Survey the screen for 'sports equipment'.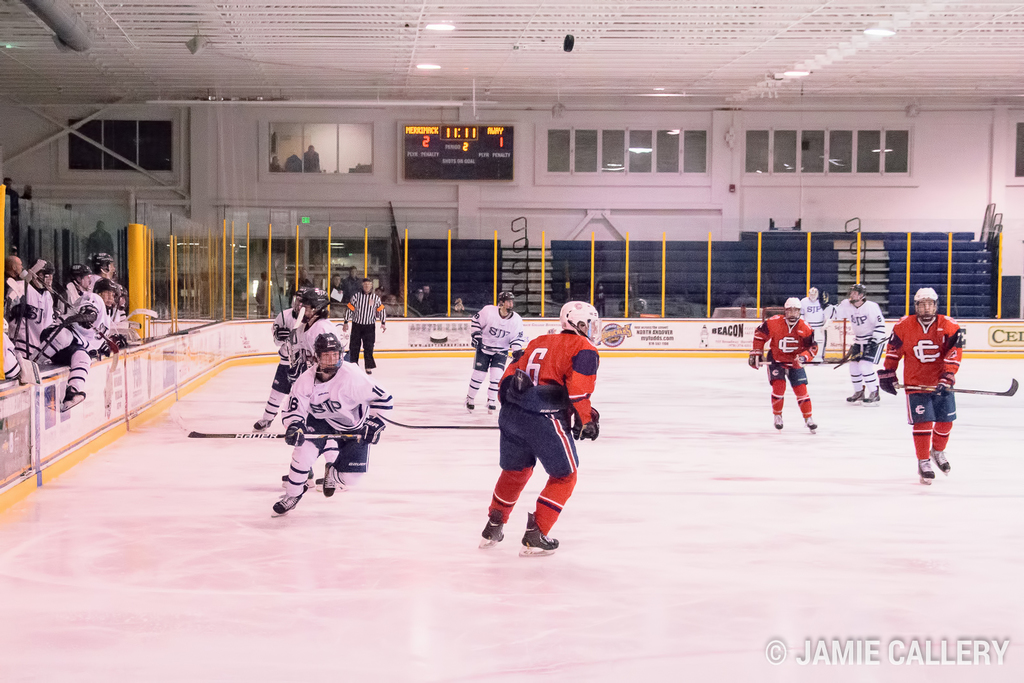
Survey found: l=758, t=344, r=852, b=365.
